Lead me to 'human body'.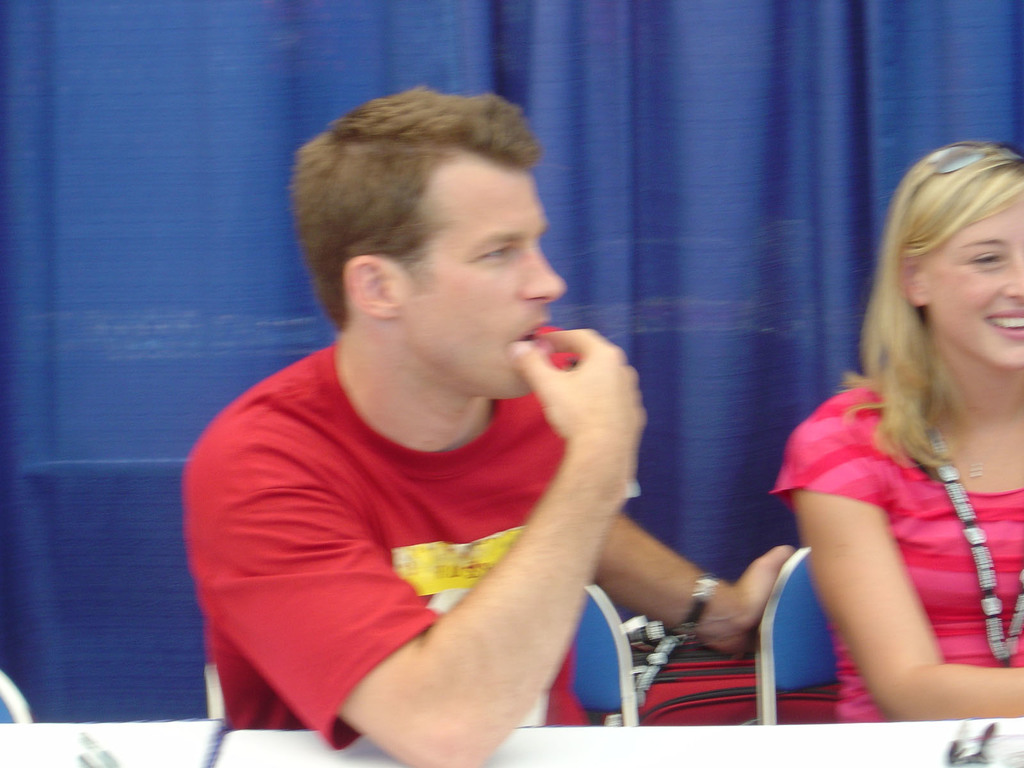
Lead to rect(178, 86, 794, 762).
